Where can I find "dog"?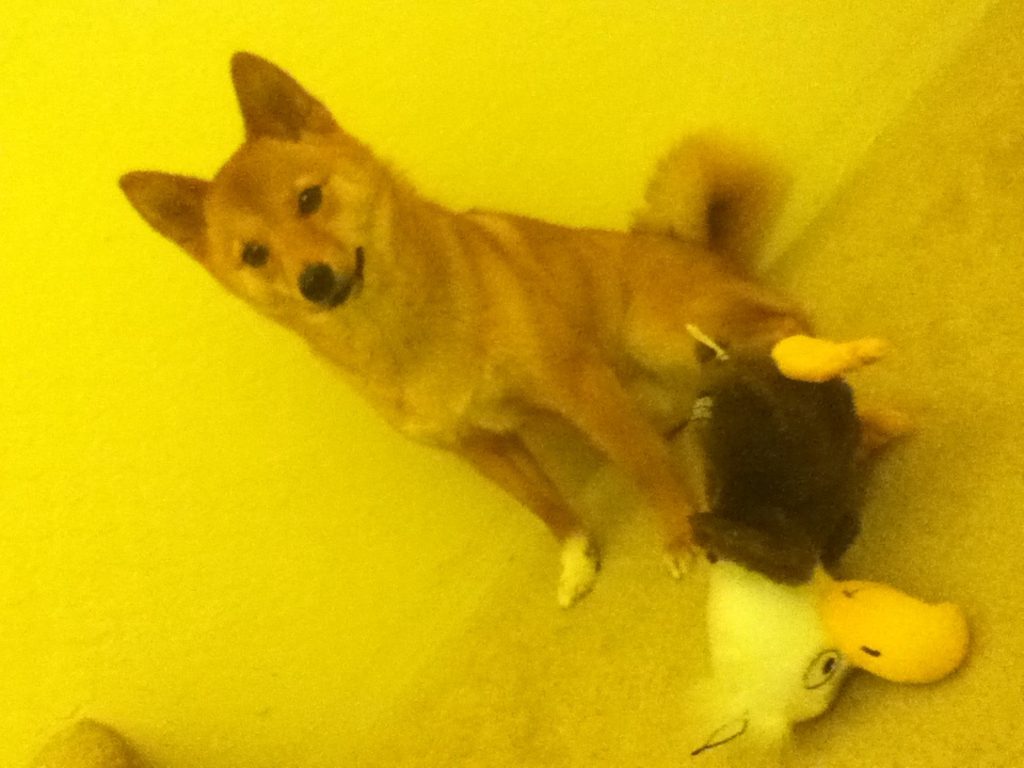
You can find it at (x1=118, y1=48, x2=817, y2=610).
